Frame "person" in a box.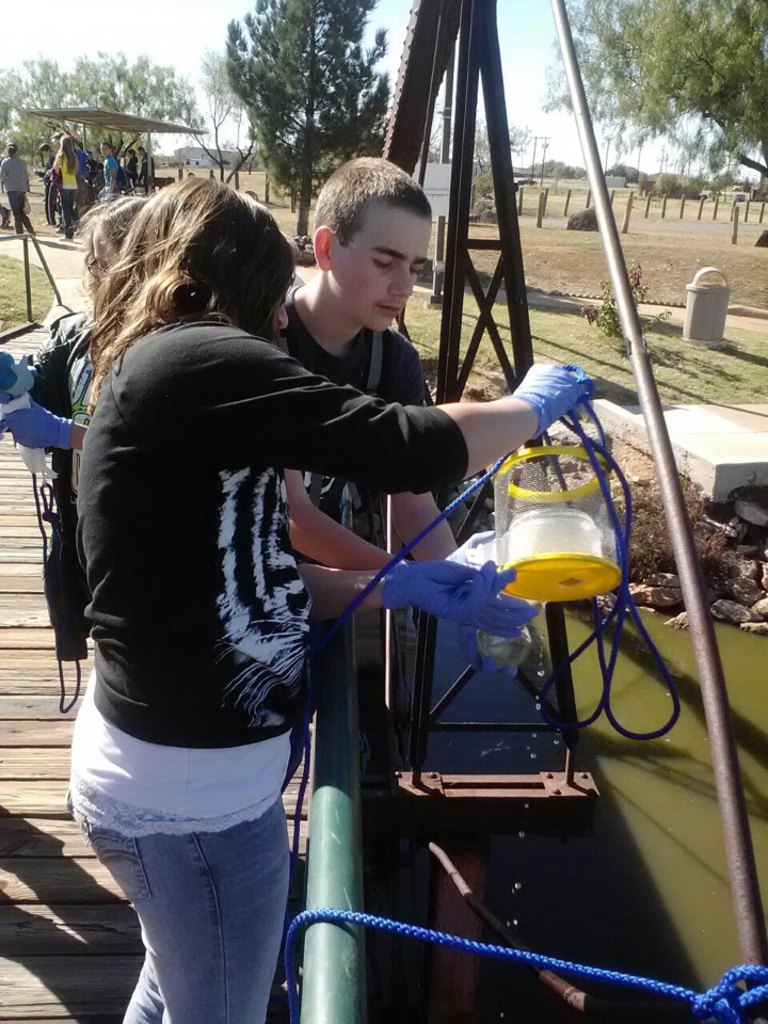
261,143,482,743.
